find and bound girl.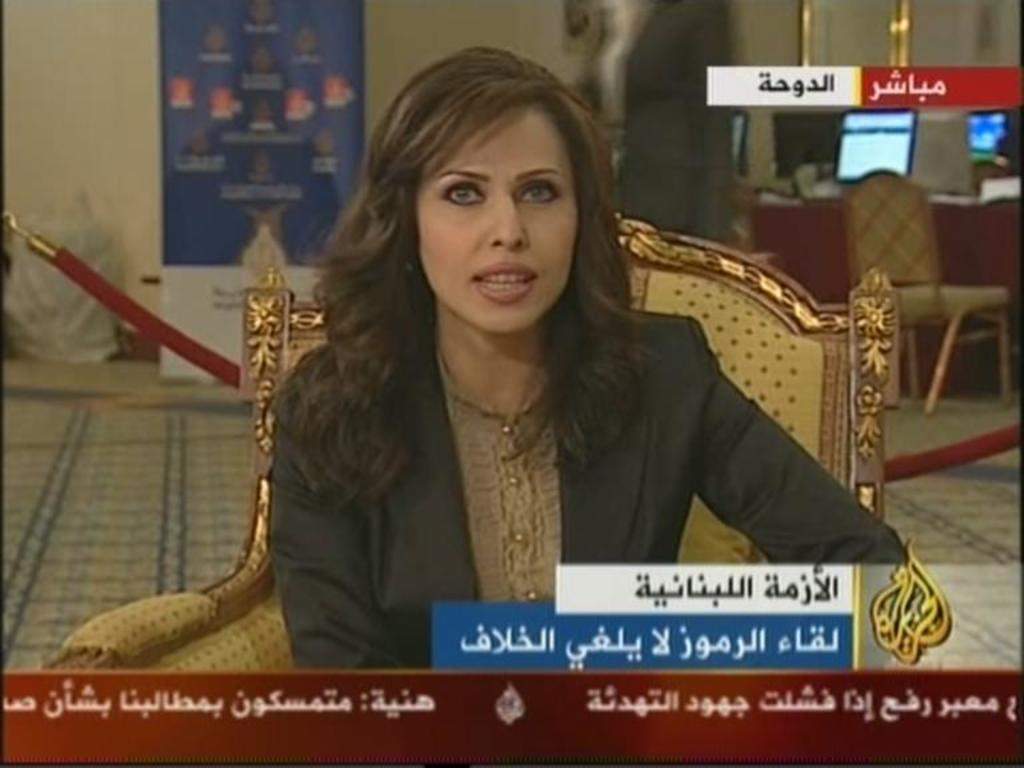
Bound: 263/40/909/679.
